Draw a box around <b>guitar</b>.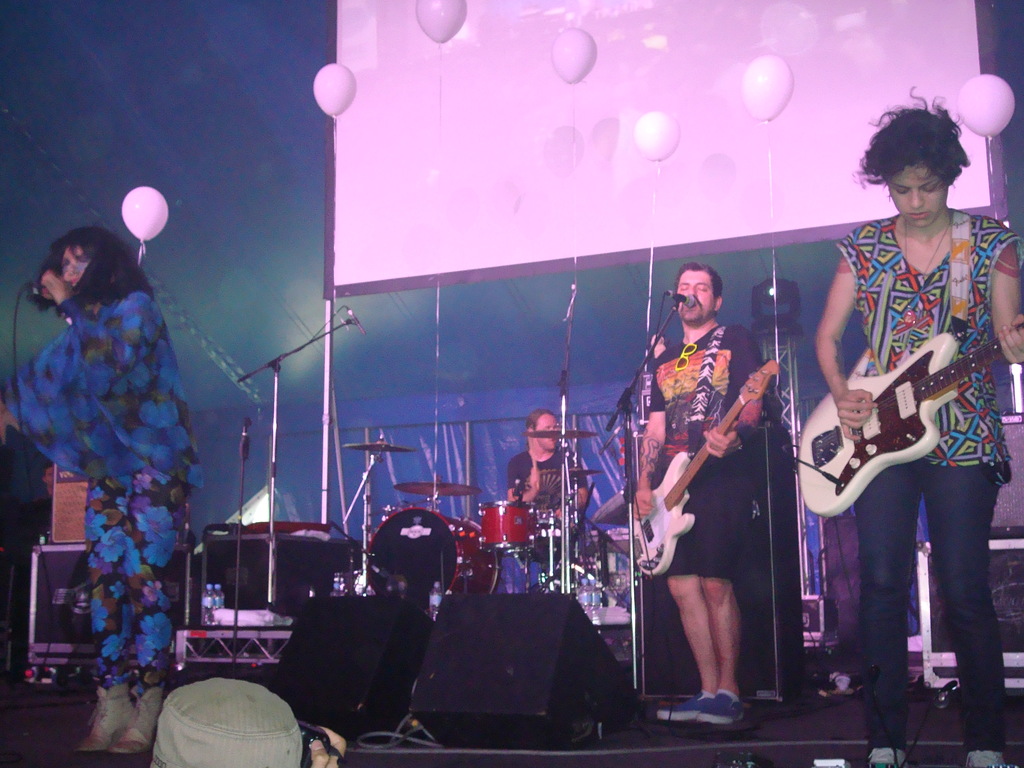
{"left": 808, "top": 308, "right": 1003, "bottom": 504}.
